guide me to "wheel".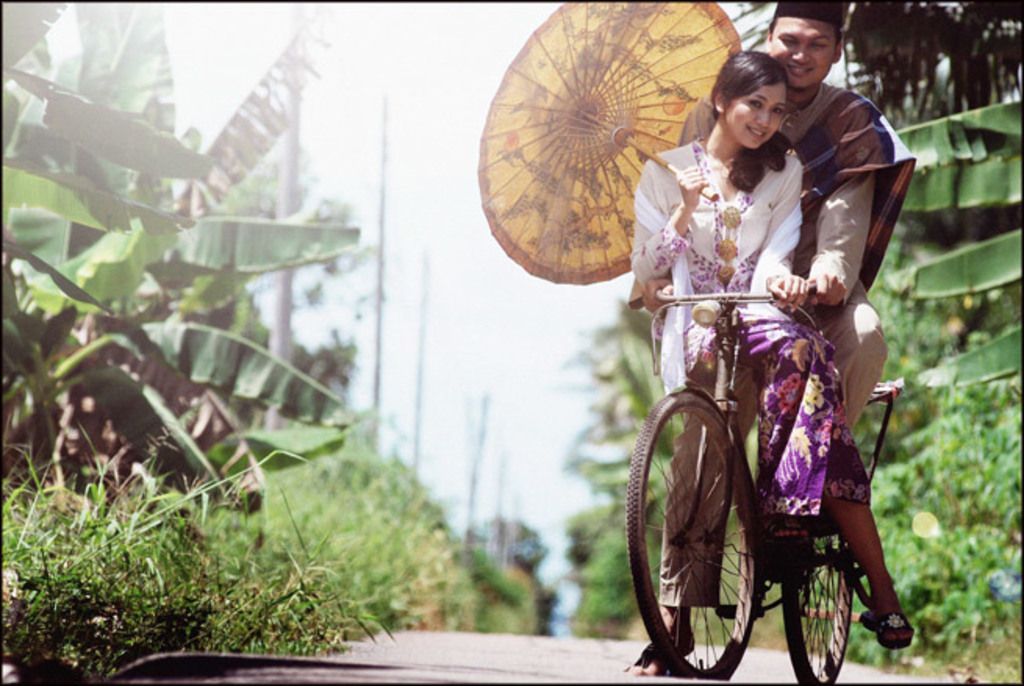
Guidance: rect(772, 483, 857, 684).
